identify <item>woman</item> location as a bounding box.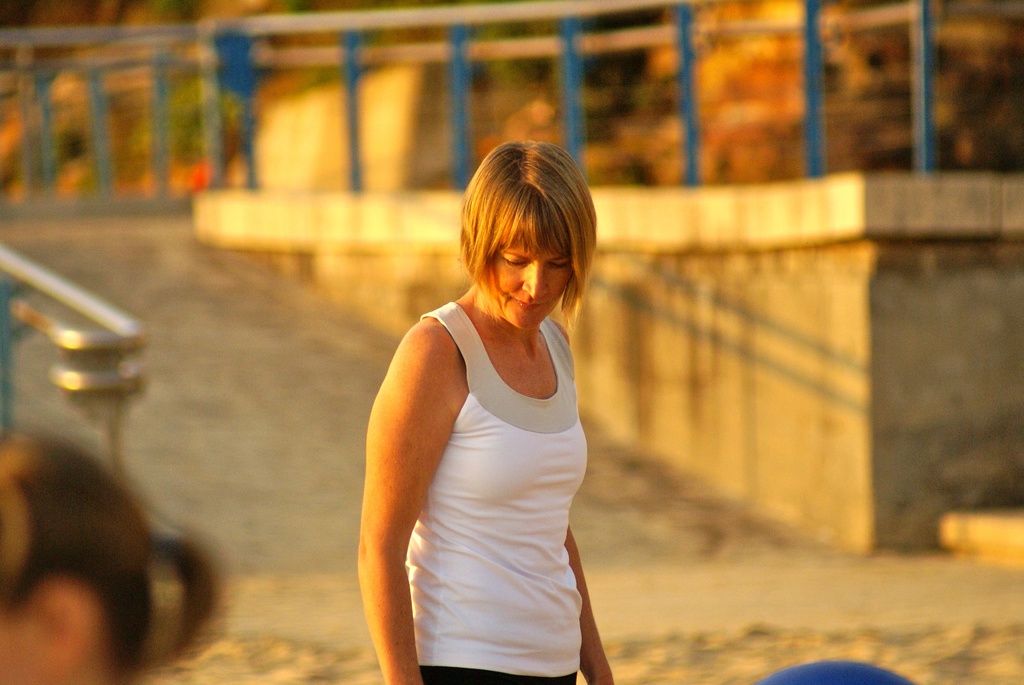
bbox=(0, 429, 229, 684).
